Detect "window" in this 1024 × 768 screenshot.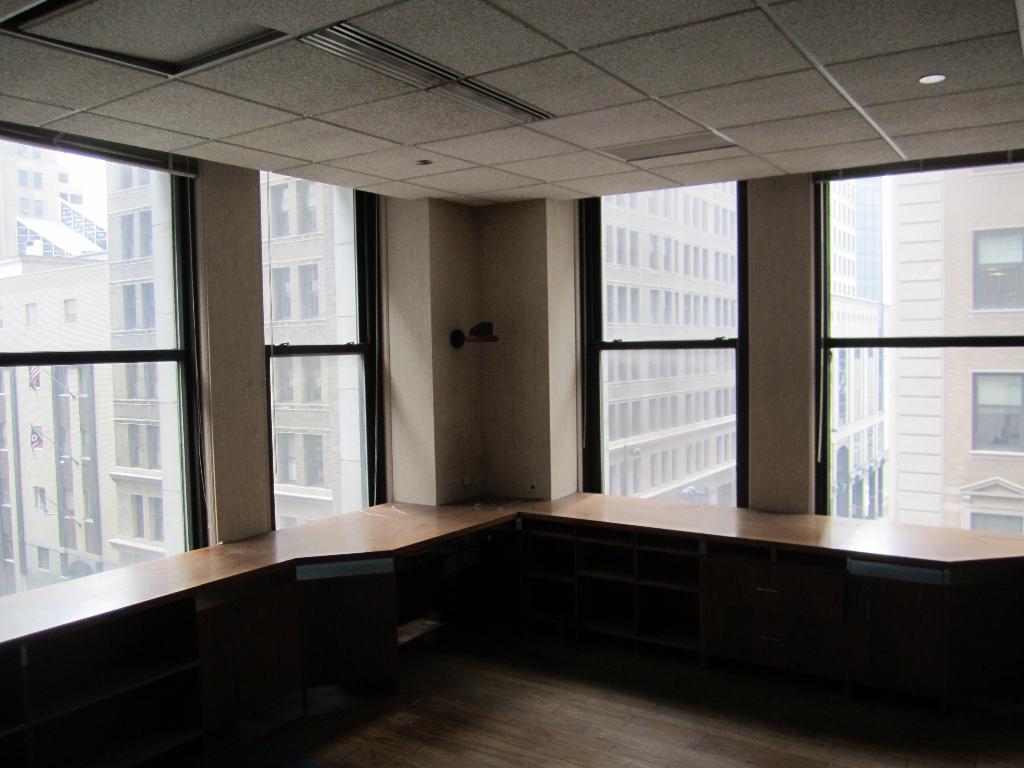
Detection: BBox(29, 367, 42, 387).
